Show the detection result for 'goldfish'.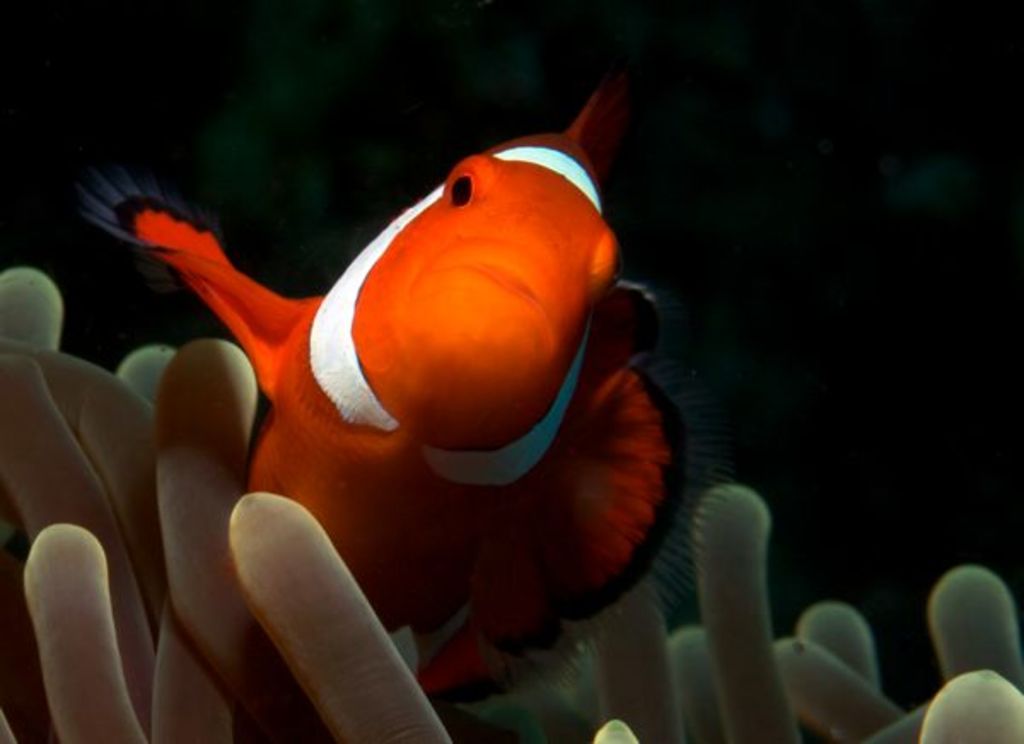
<bbox>94, 97, 657, 623</bbox>.
